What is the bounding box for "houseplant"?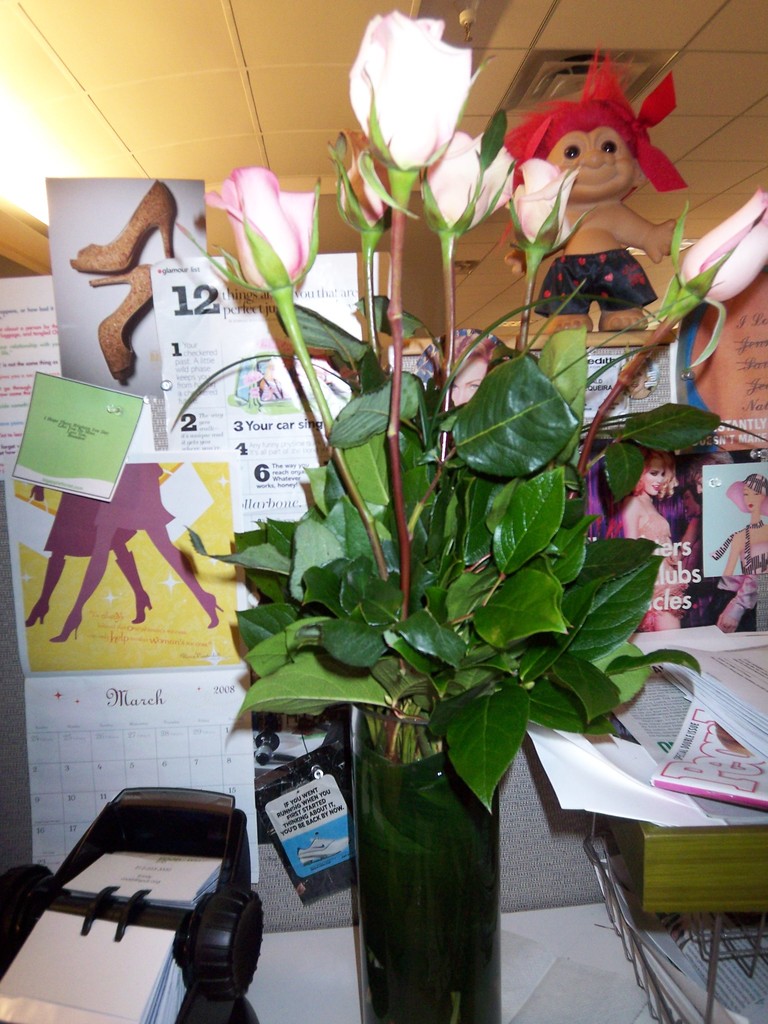
BBox(156, 0, 714, 1023).
